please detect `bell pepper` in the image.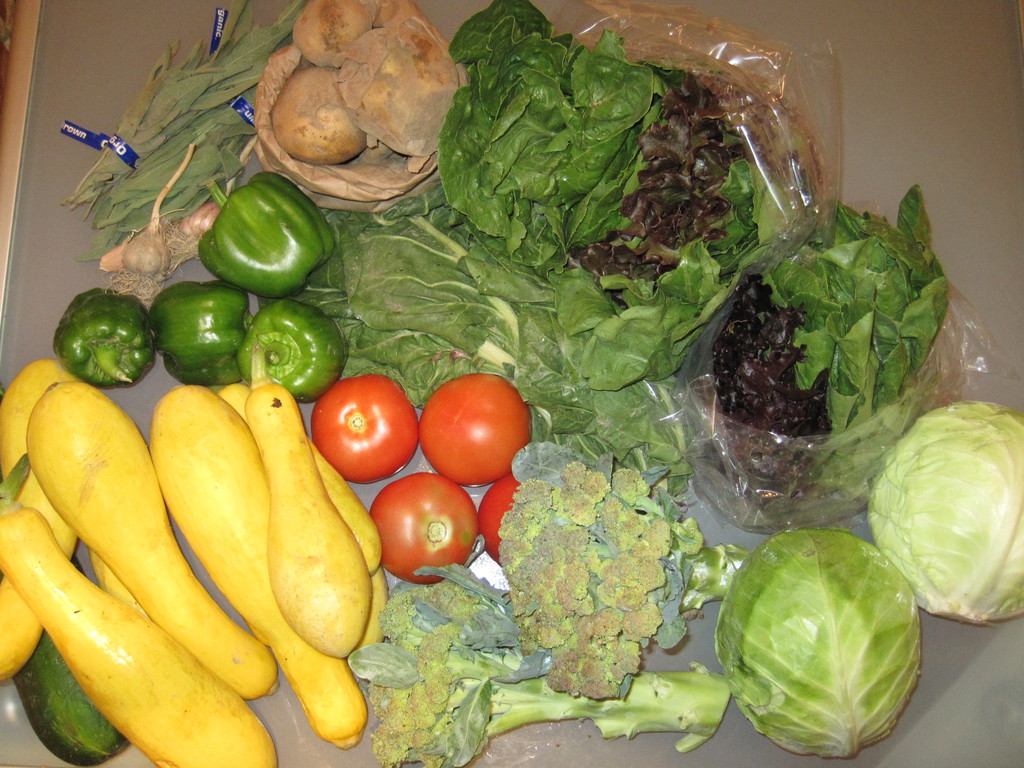
select_region(154, 284, 250, 389).
